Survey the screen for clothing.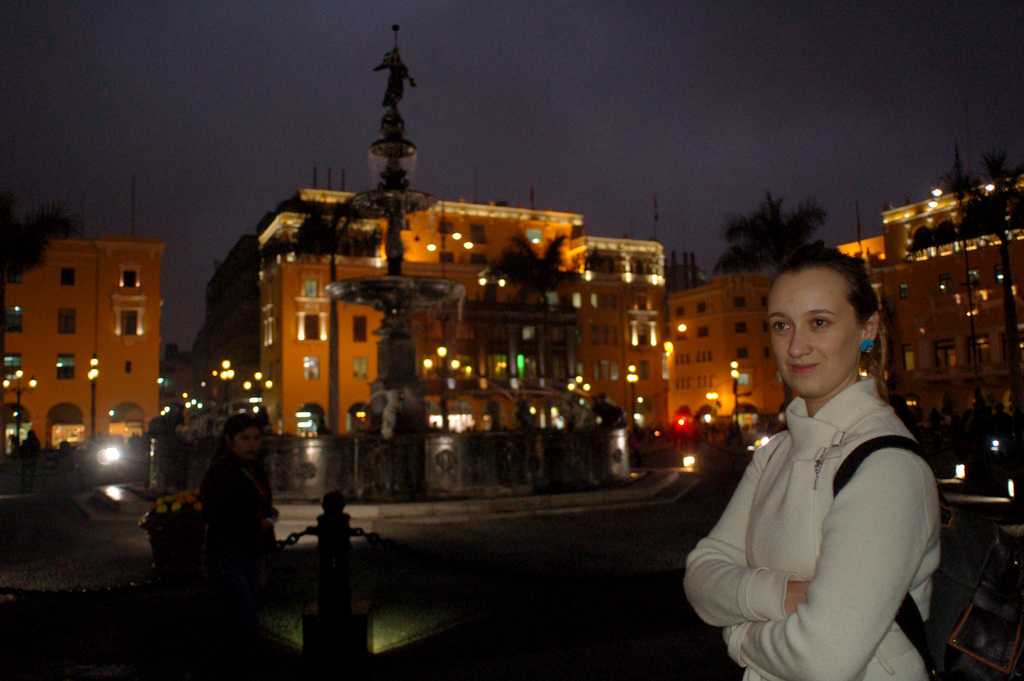
Survey found: {"x1": 193, "y1": 446, "x2": 278, "y2": 675}.
